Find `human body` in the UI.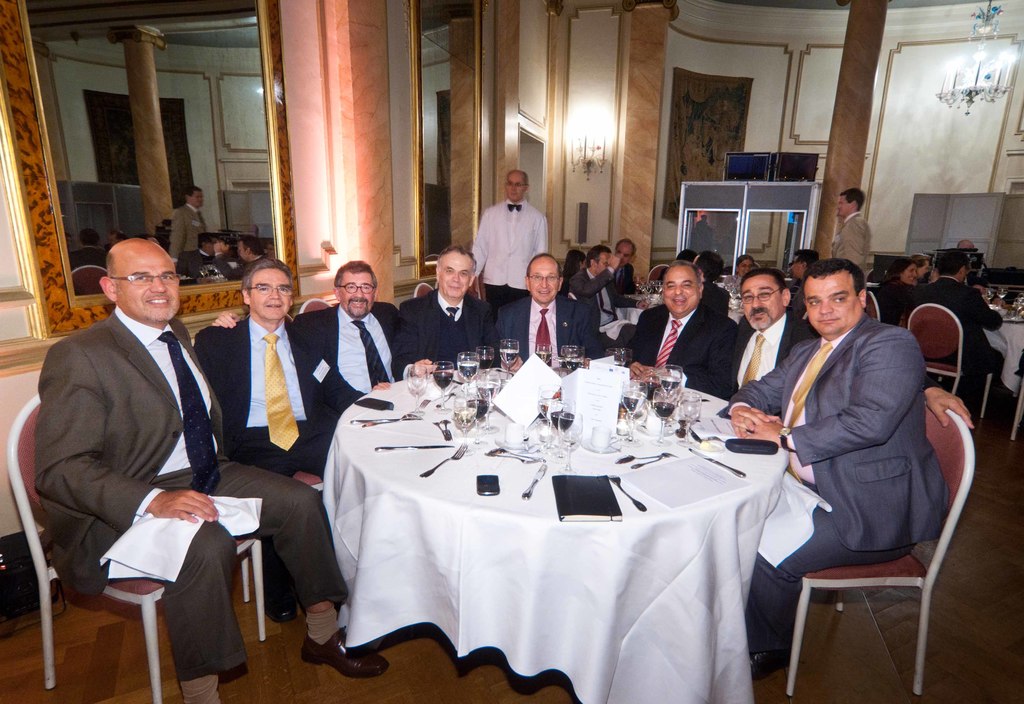
UI element at (x1=466, y1=177, x2=547, y2=298).
